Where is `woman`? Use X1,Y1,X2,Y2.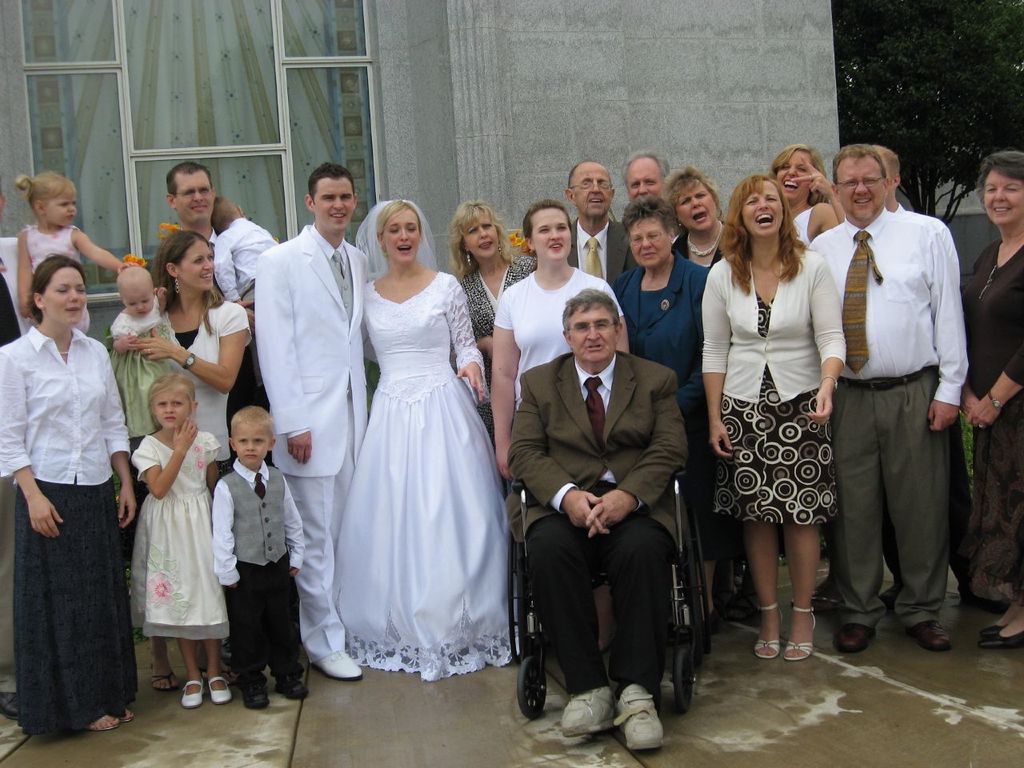
458,195,537,625.
